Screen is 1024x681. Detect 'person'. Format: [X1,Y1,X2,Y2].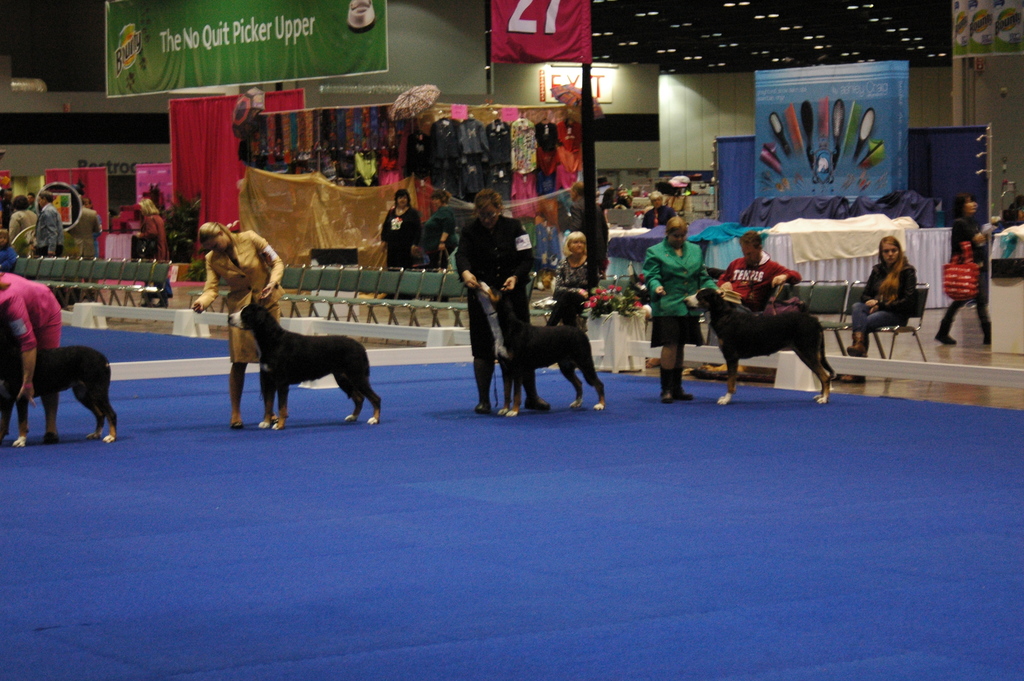
[86,195,101,301].
